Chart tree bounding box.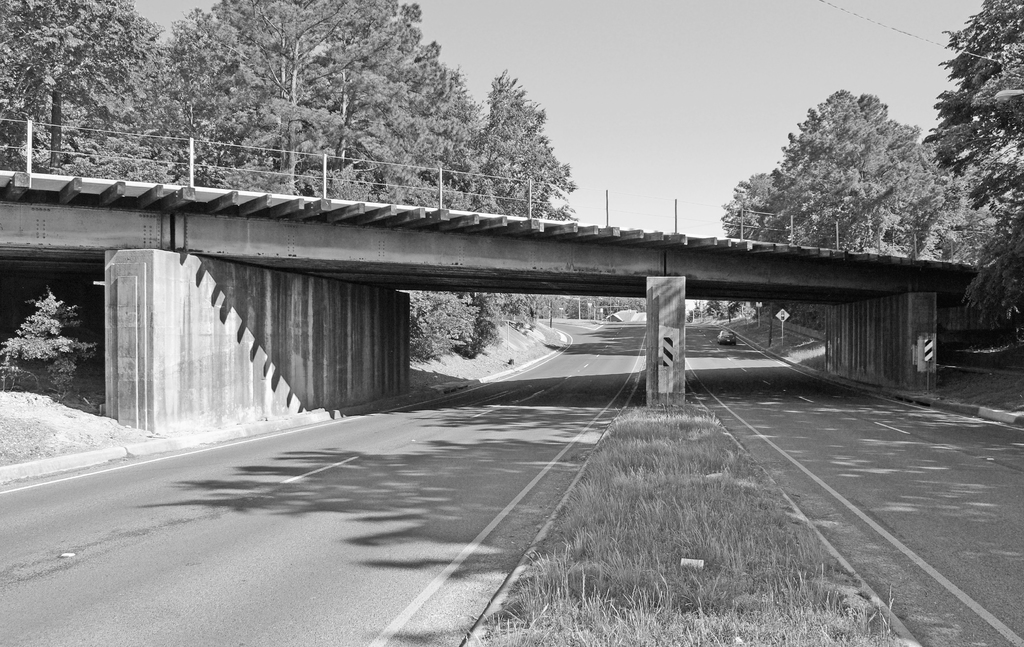
Charted: BBox(0, 285, 94, 396).
